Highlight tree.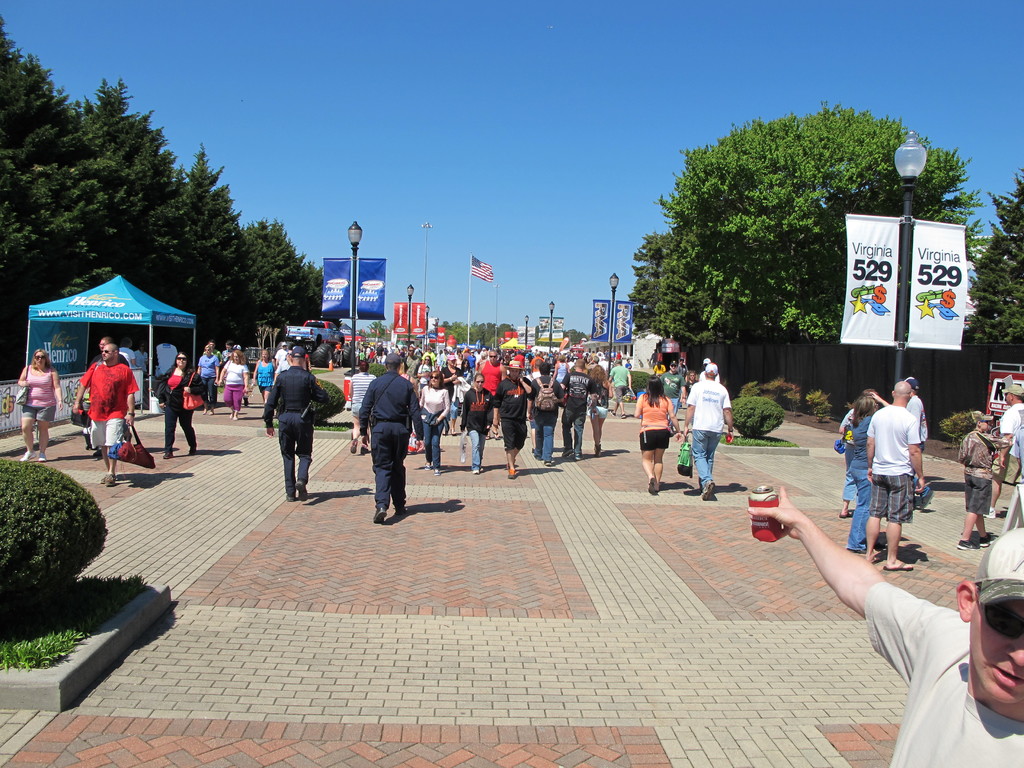
Highlighted region: {"x1": 621, "y1": 97, "x2": 935, "y2": 383}.
